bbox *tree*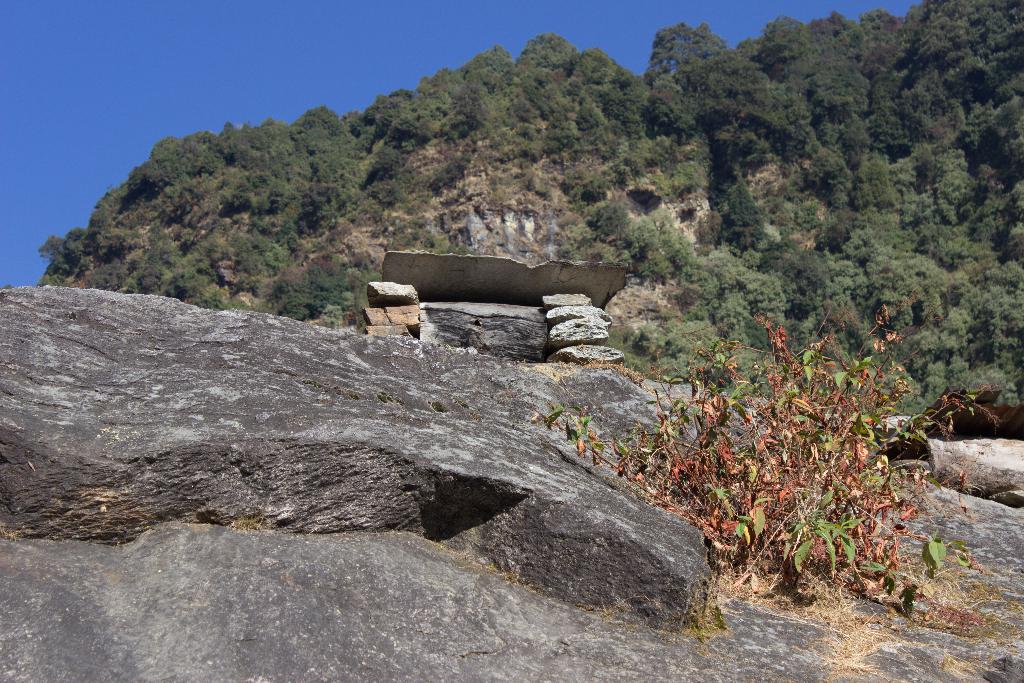
39:0:1023:441
